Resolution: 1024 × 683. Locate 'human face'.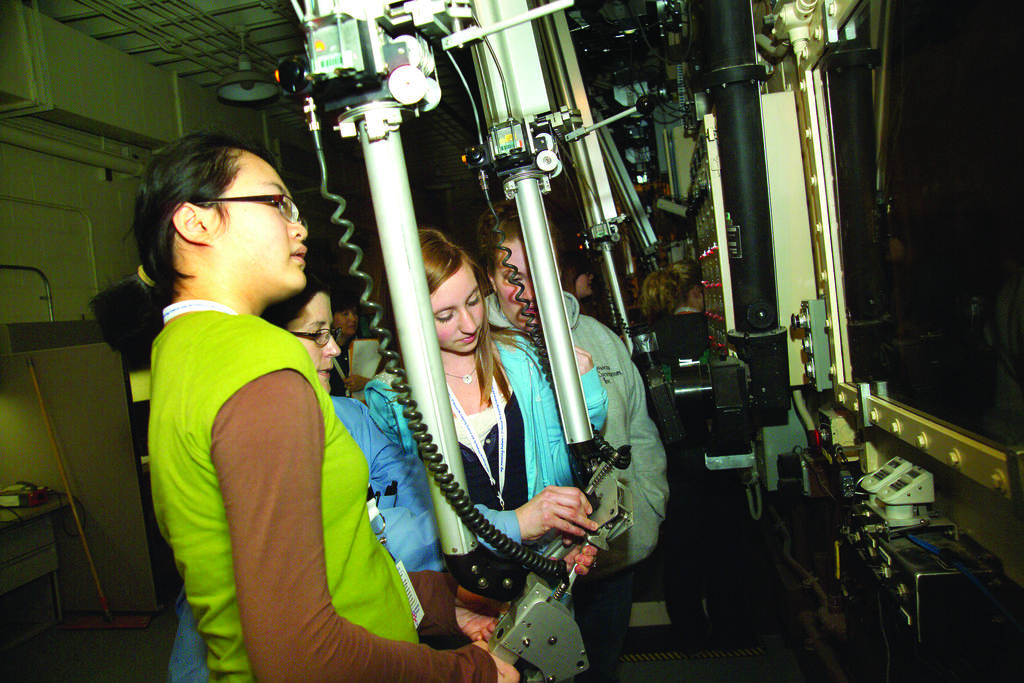
430/259/485/347.
